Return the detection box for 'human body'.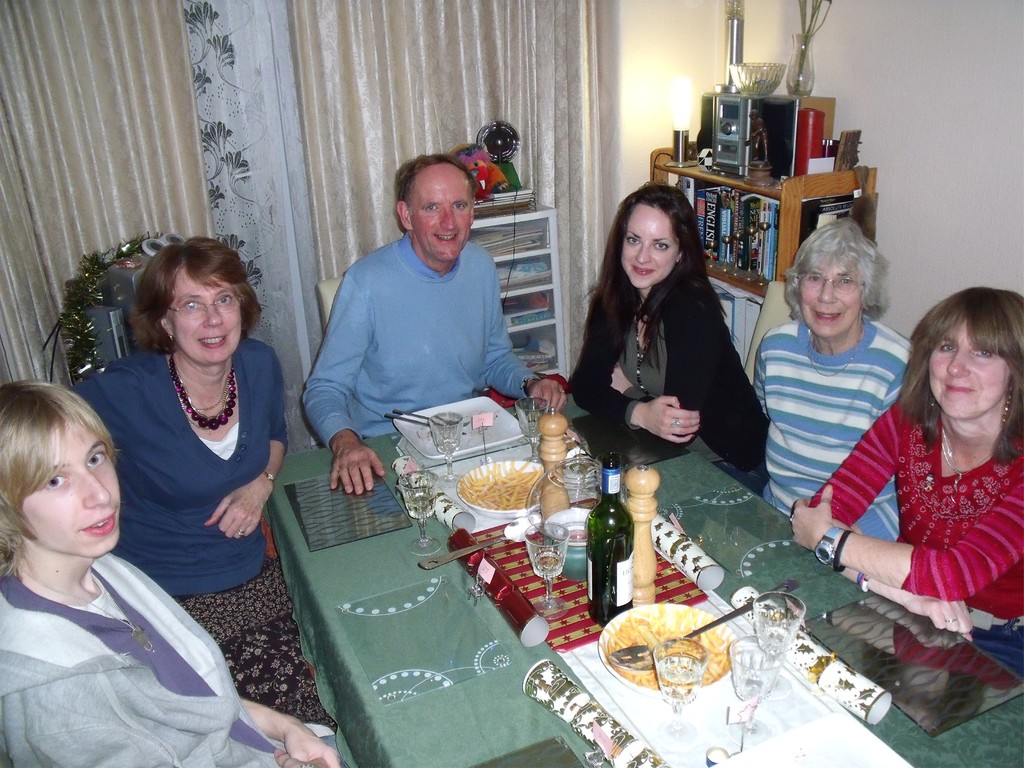
<region>828, 273, 1023, 687</region>.
